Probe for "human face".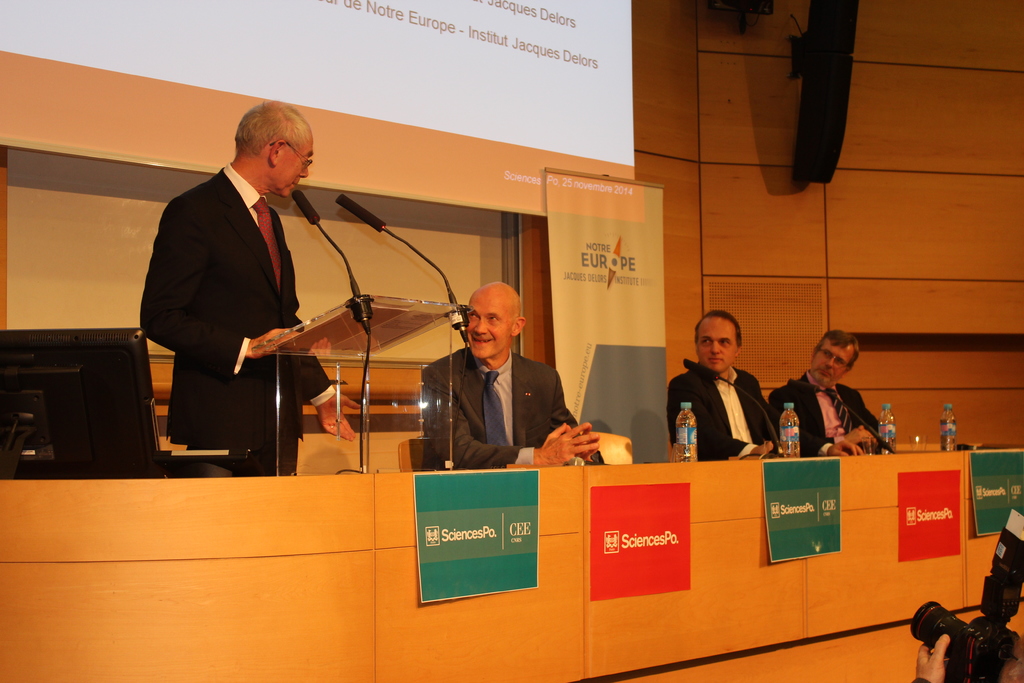
Probe result: bbox(806, 333, 857, 396).
